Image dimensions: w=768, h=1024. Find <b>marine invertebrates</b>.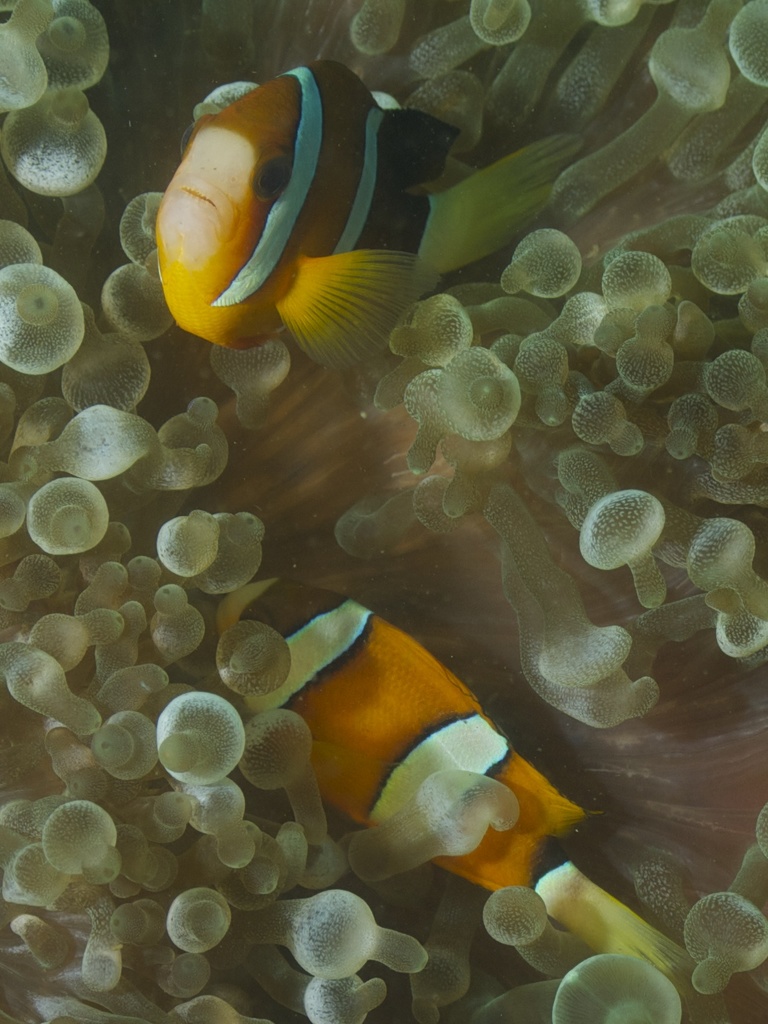
Rect(0, 0, 767, 1023).
